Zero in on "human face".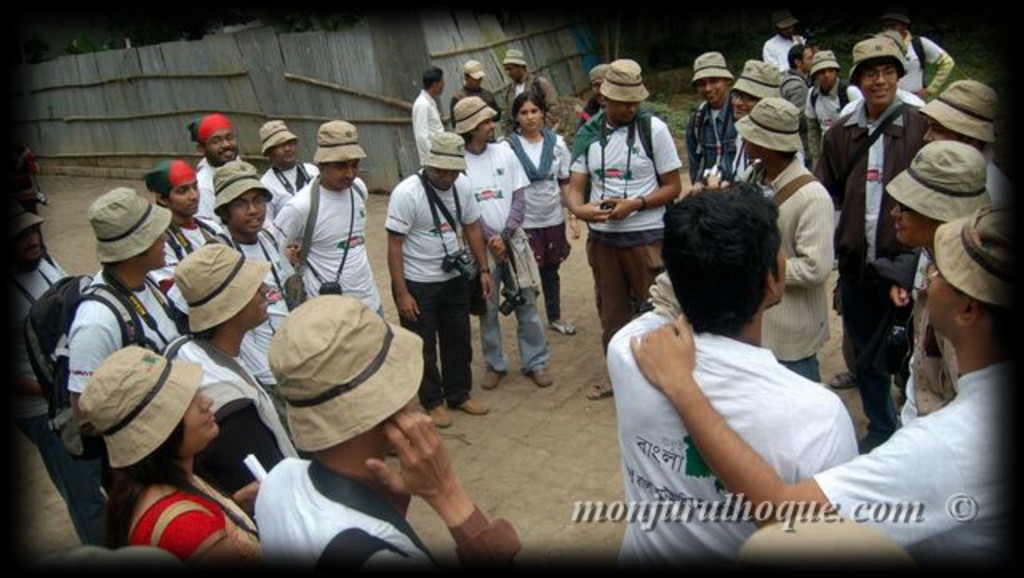
Zeroed in: bbox=[523, 102, 541, 130].
